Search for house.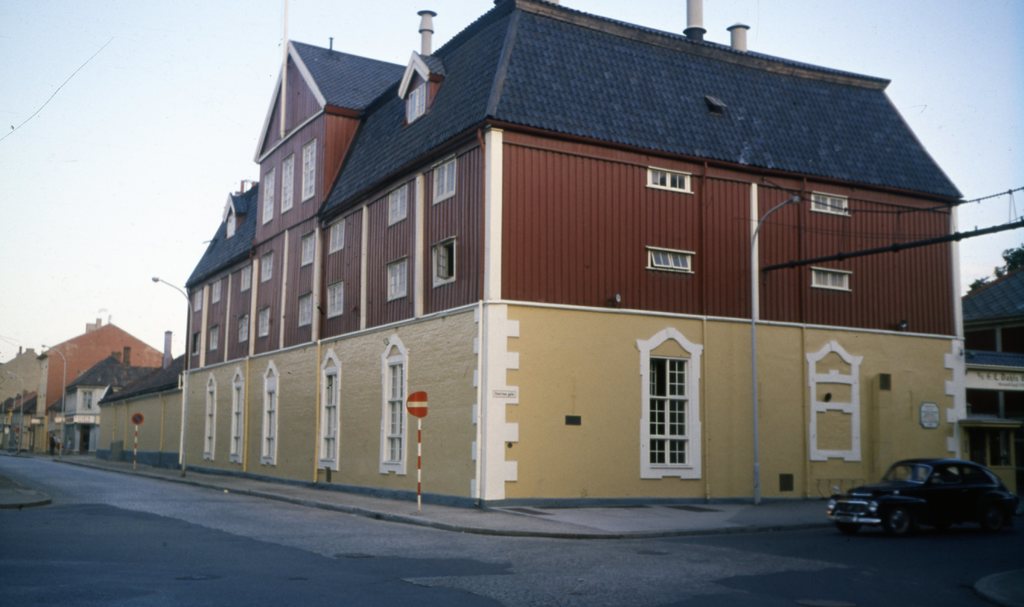
Found at (x1=0, y1=385, x2=50, y2=466).
